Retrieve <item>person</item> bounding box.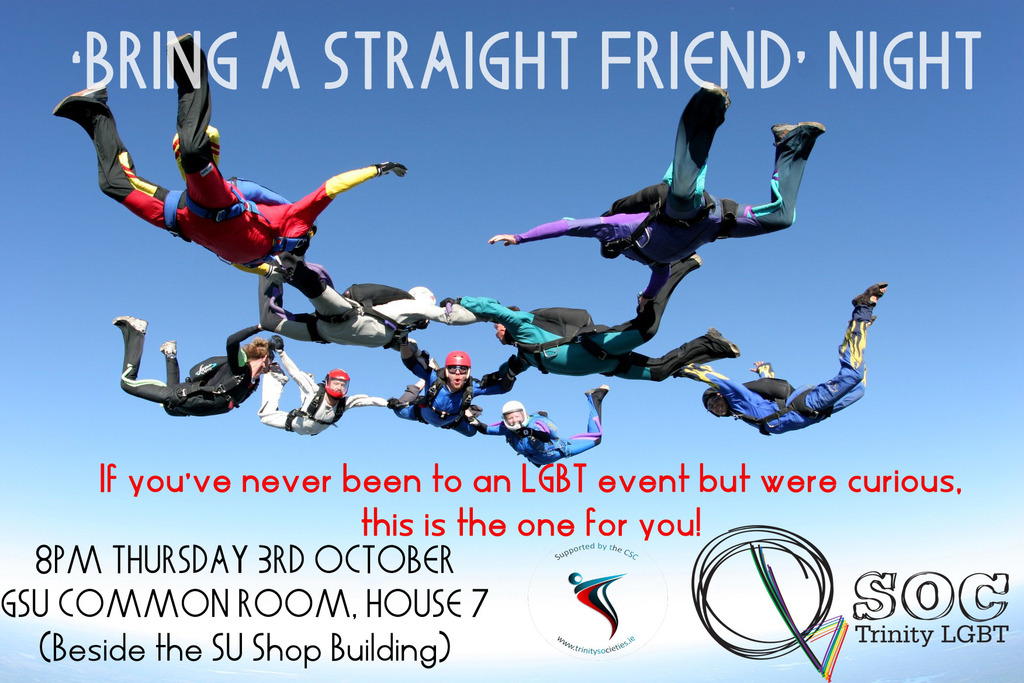
Bounding box: 259, 247, 459, 349.
